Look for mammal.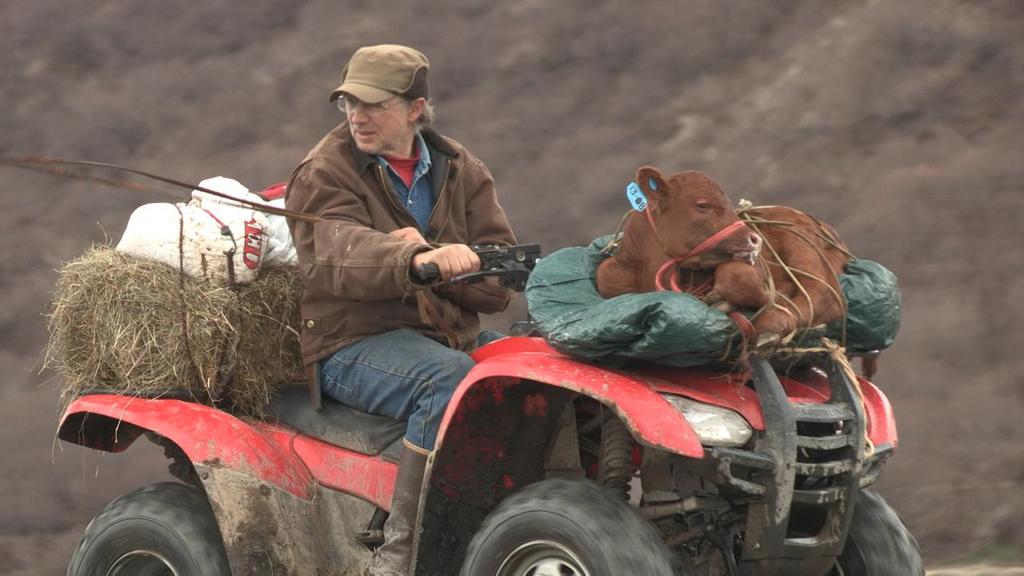
Found: region(590, 165, 857, 331).
